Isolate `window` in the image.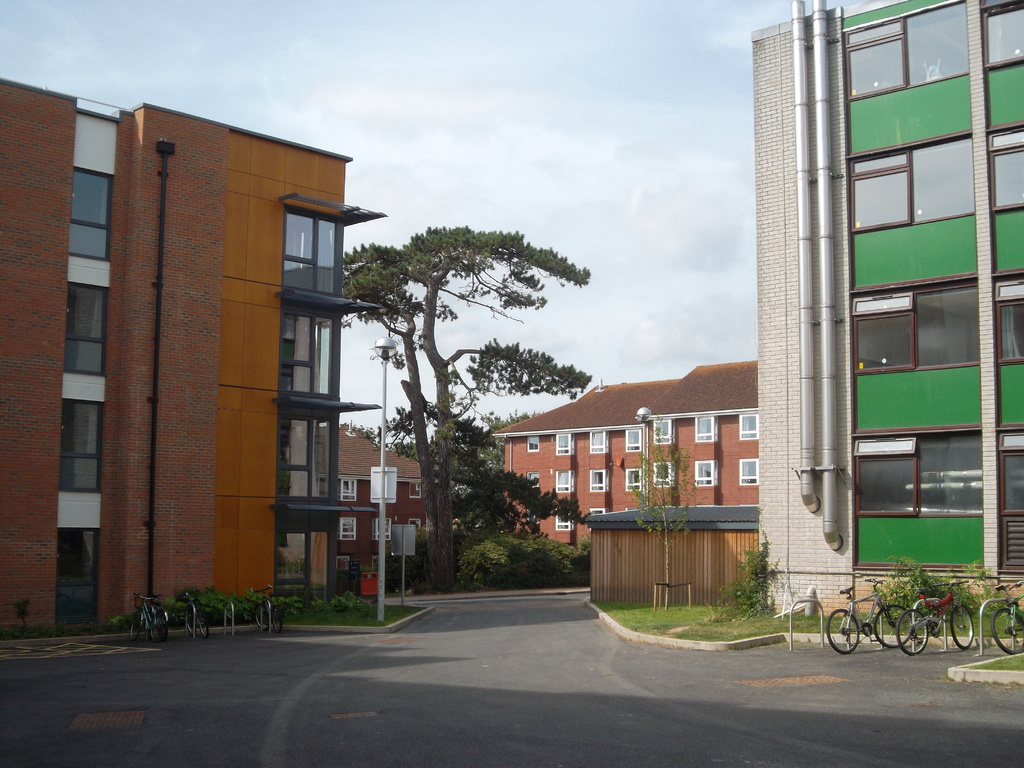
Isolated region: <bbox>529, 468, 538, 484</bbox>.
